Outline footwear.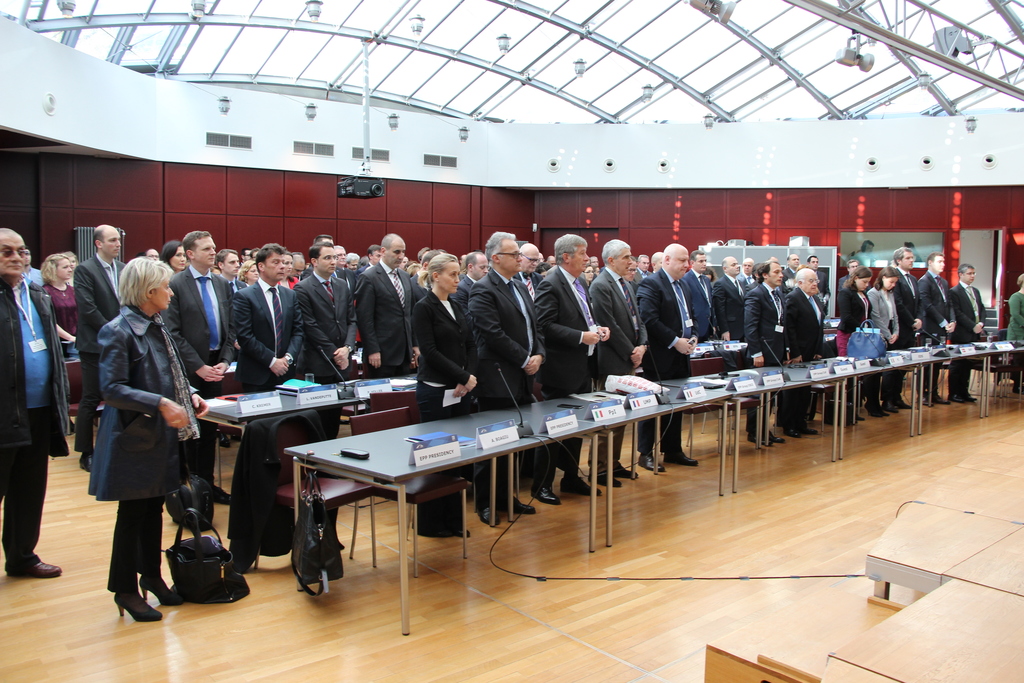
Outline: bbox=(881, 399, 908, 414).
